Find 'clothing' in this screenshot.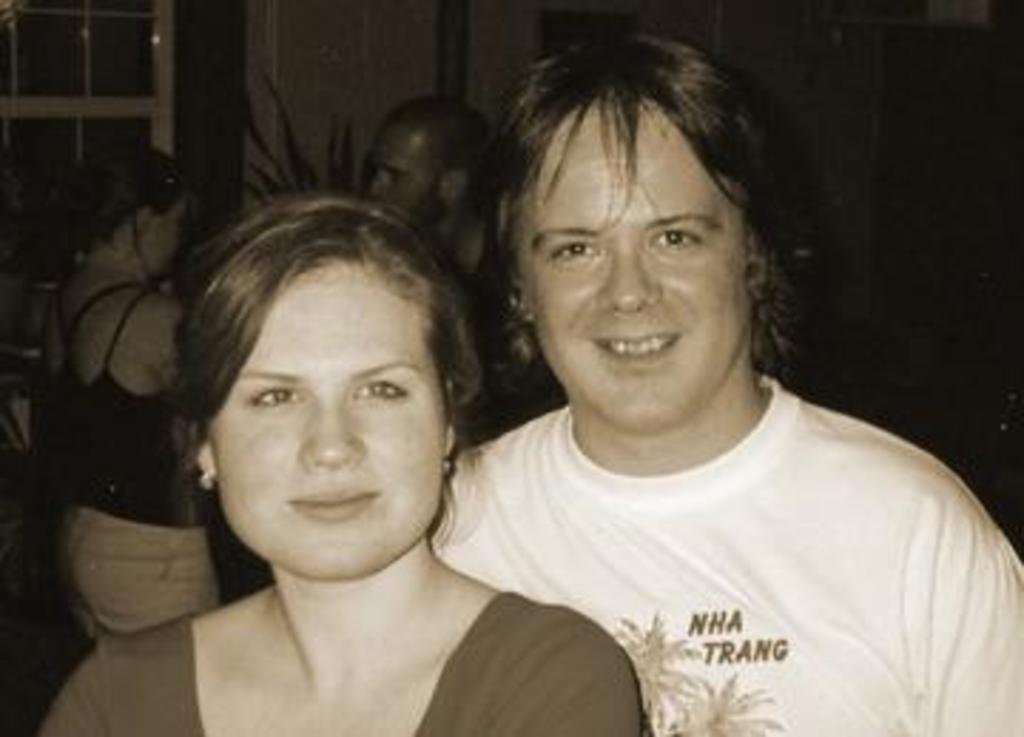
The bounding box for 'clothing' is left=415, top=330, right=1015, bottom=726.
